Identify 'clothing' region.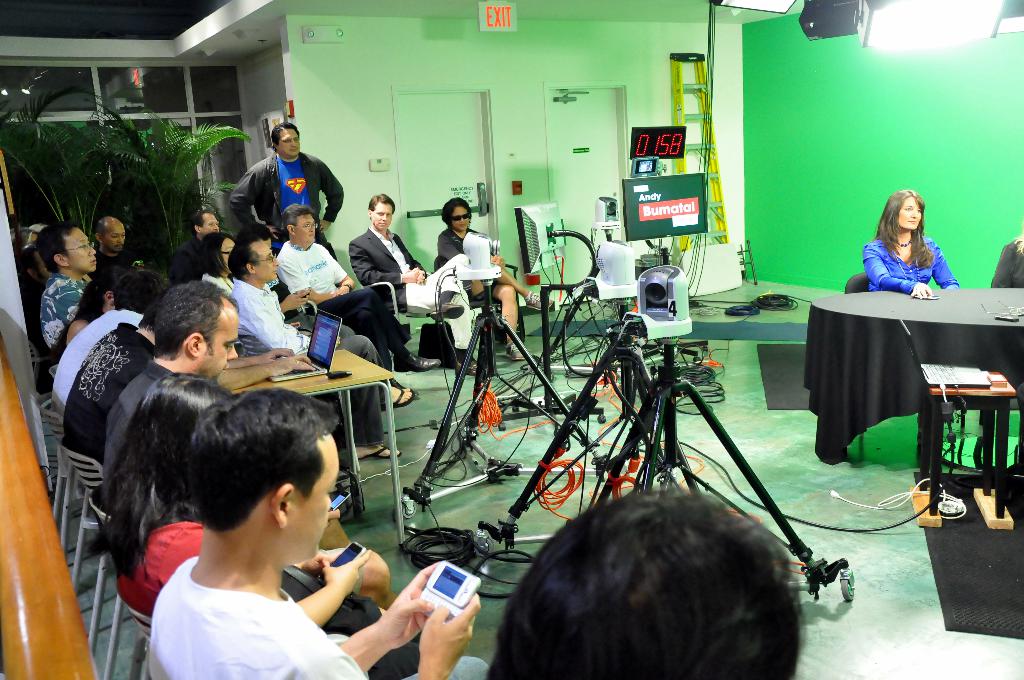
Region: rect(102, 504, 214, 638).
